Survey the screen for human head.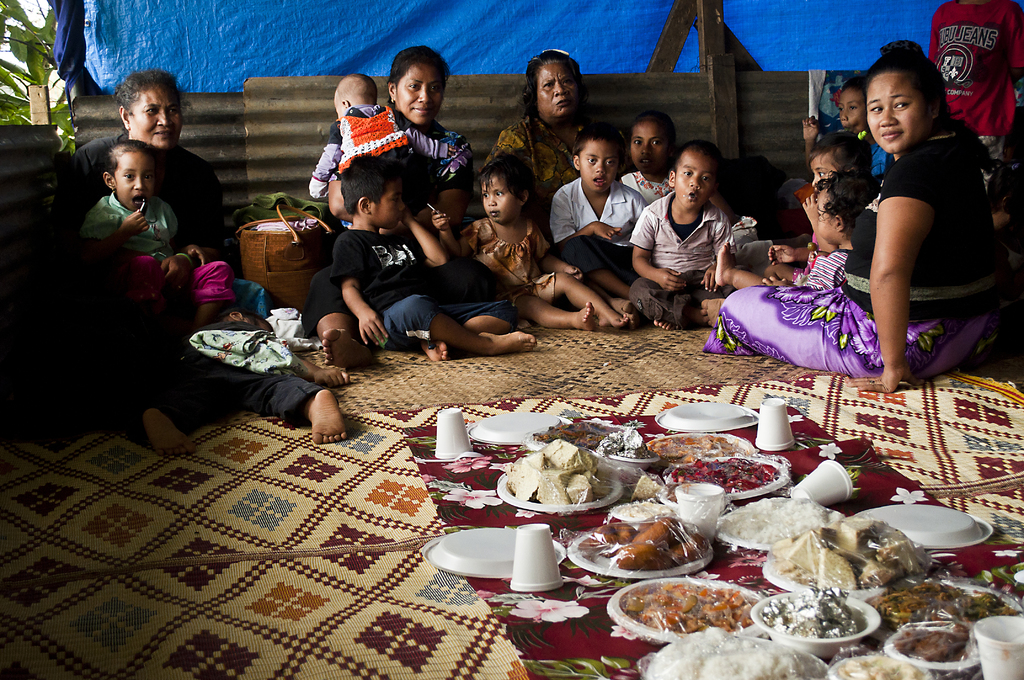
Survey found: region(830, 74, 872, 133).
